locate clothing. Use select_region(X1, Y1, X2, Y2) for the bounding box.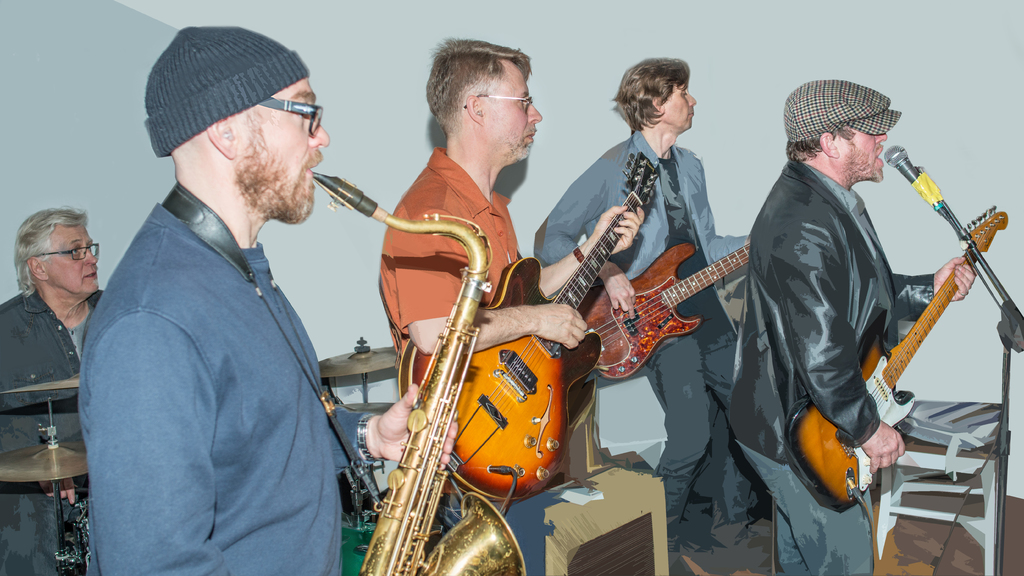
select_region(378, 149, 539, 379).
